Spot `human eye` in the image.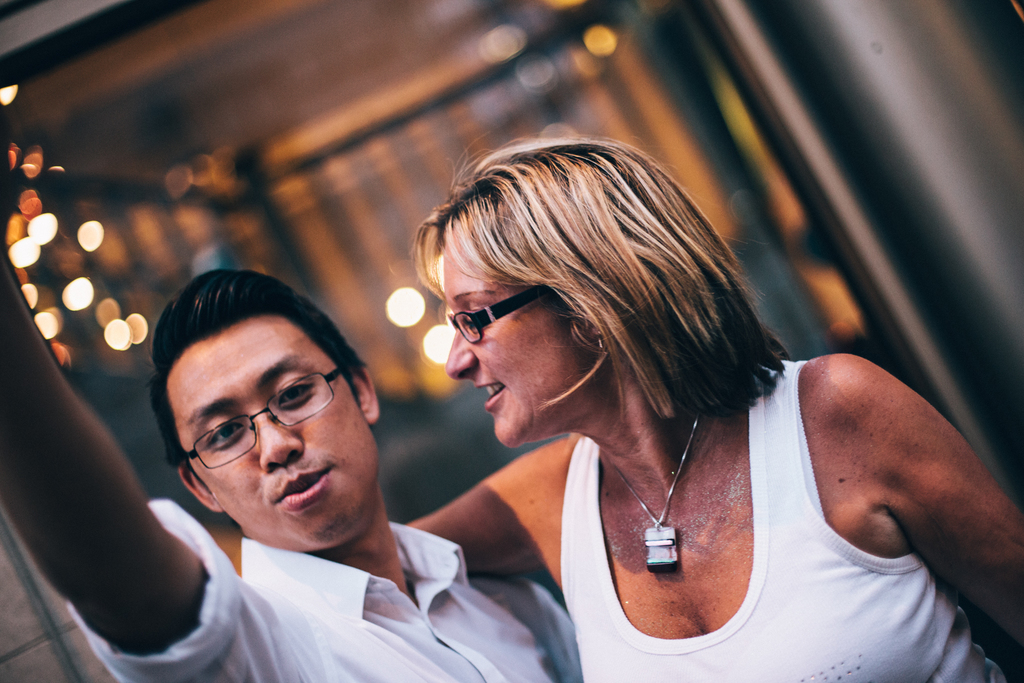
`human eye` found at locate(466, 308, 493, 332).
